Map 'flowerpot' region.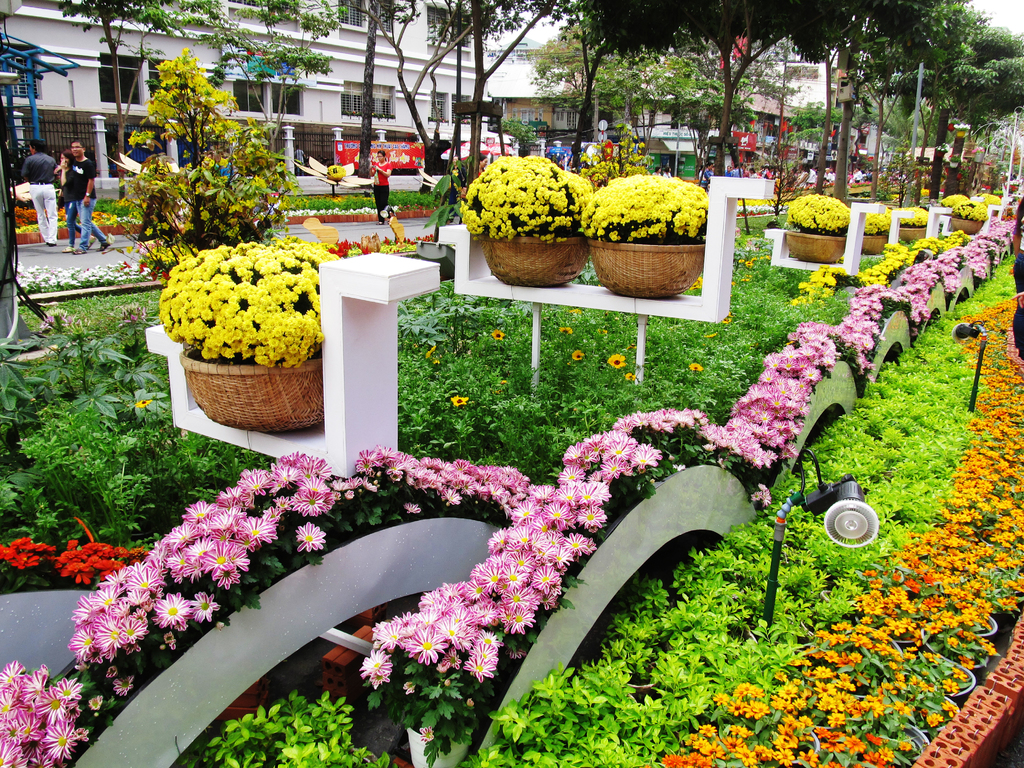
Mapped to region(895, 227, 929, 244).
